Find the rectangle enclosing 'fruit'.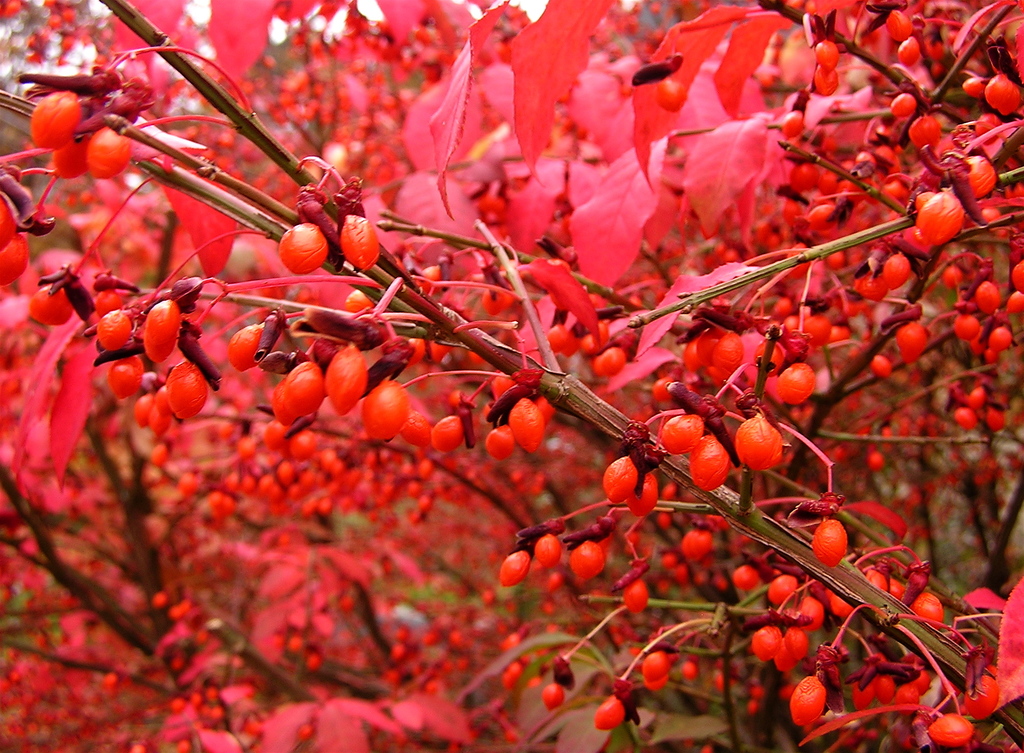
[x1=165, y1=350, x2=211, y2=421].
